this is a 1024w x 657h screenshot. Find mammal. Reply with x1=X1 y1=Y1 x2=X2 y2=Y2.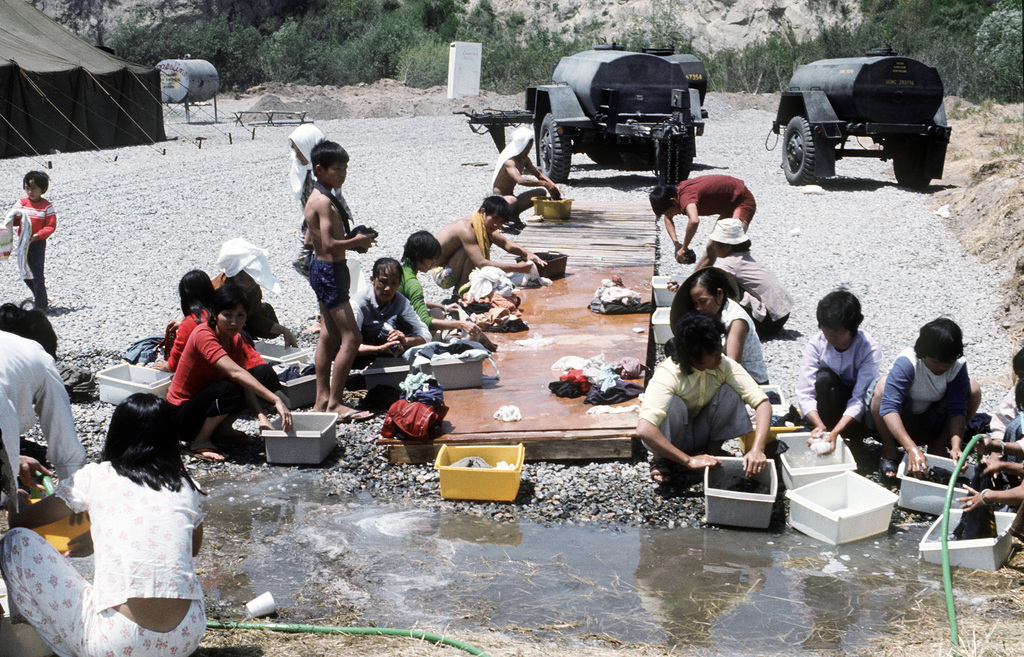
x1=287 y1=120 x2=352 y2=279.
